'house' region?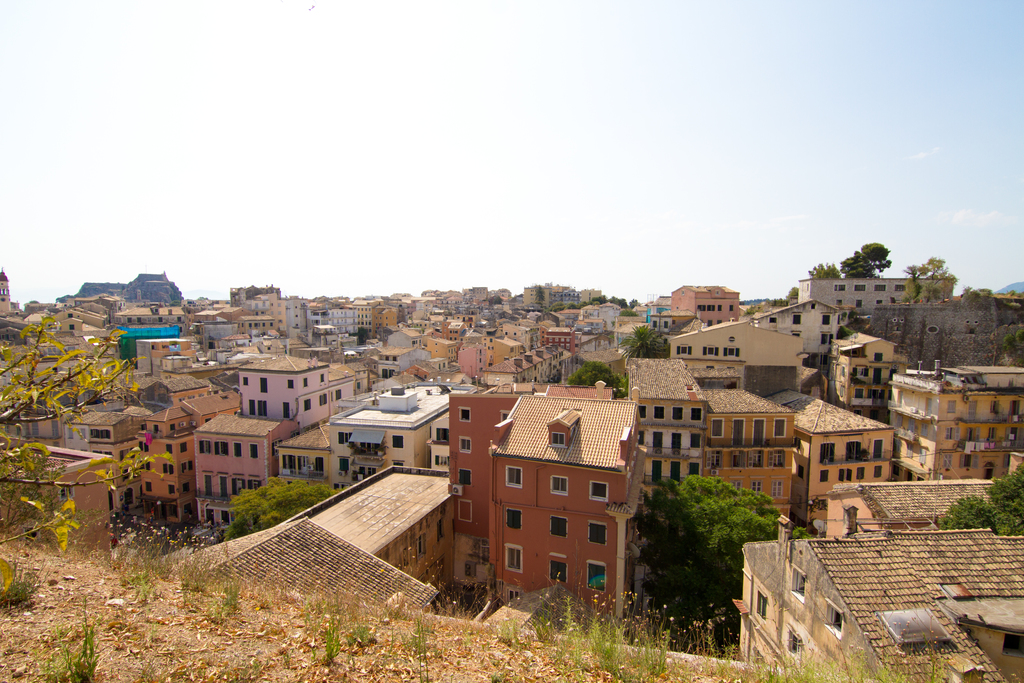
(x1=0, y1=436, x2=113, y2=568)
